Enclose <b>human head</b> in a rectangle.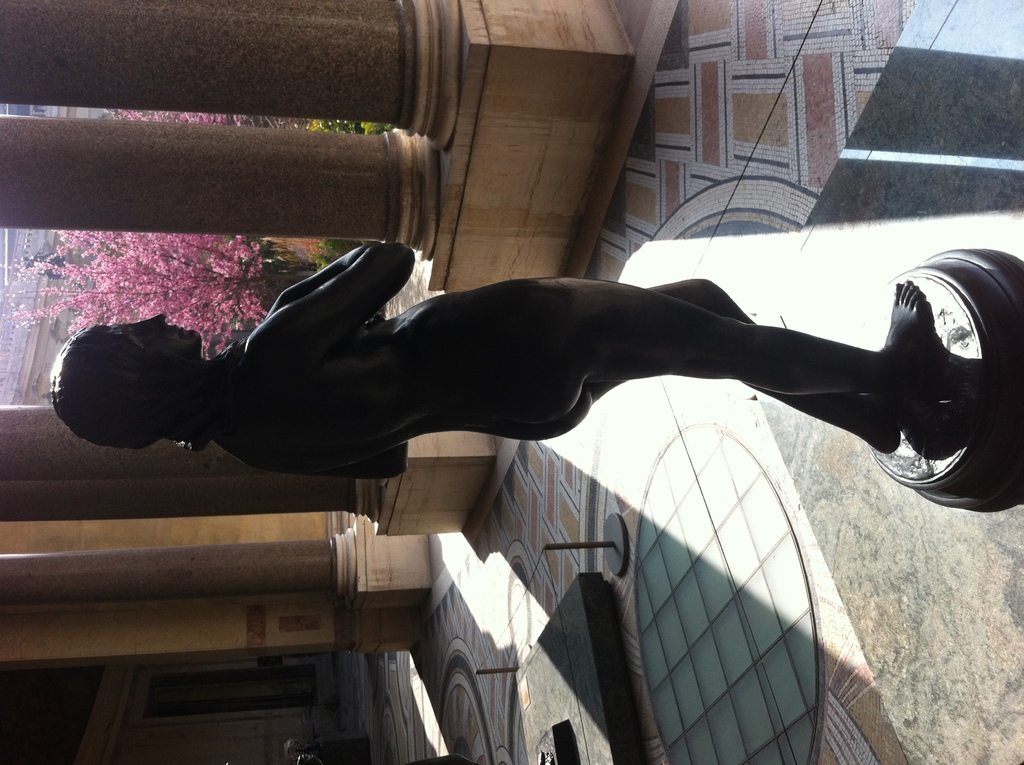
<bbox>59, 312, 232, 461</bbox>.
